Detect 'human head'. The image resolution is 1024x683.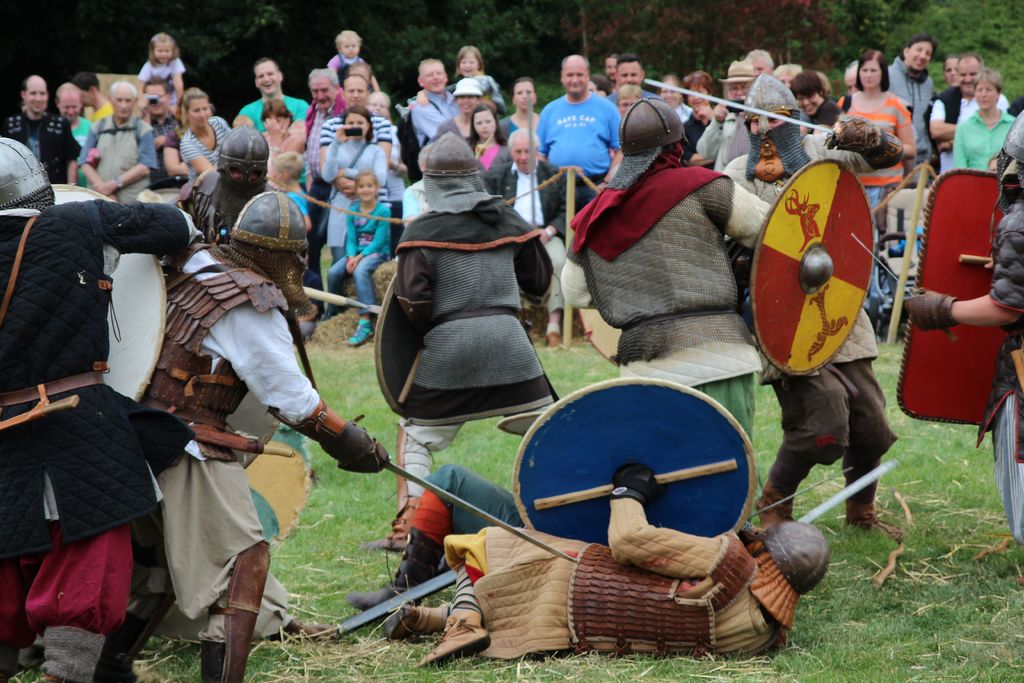
{"left": 658, "top": 74, "right": 684, "bottom": 108}.
